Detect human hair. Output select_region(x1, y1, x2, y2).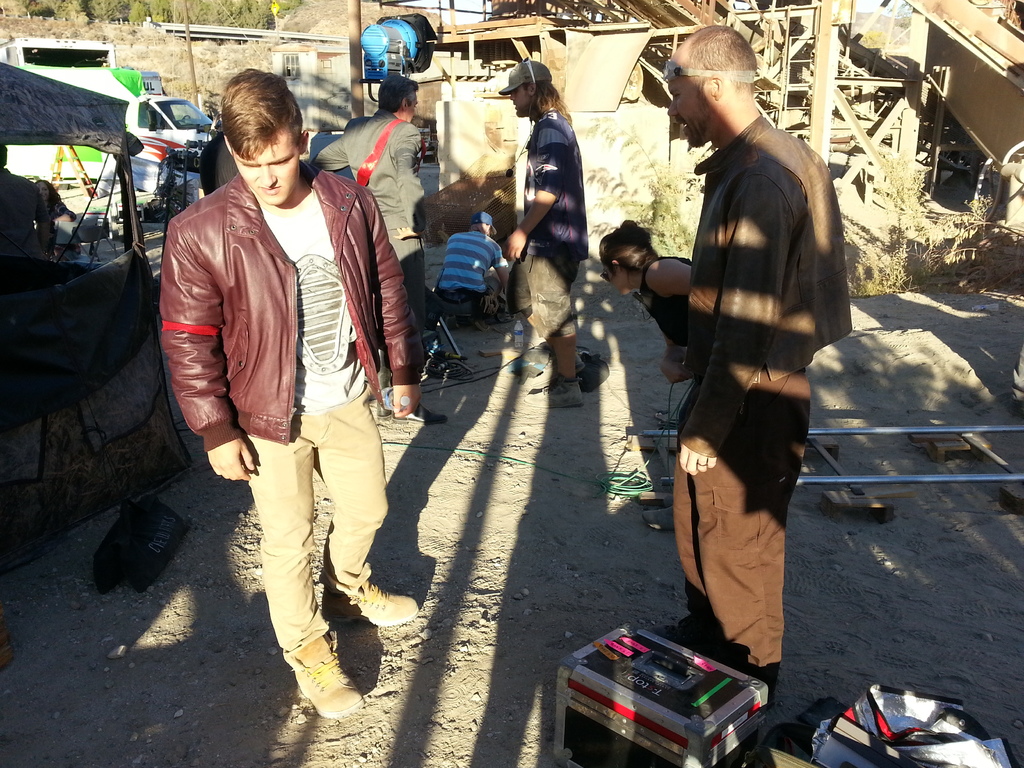
select_region(219, 64, 299, 160).
